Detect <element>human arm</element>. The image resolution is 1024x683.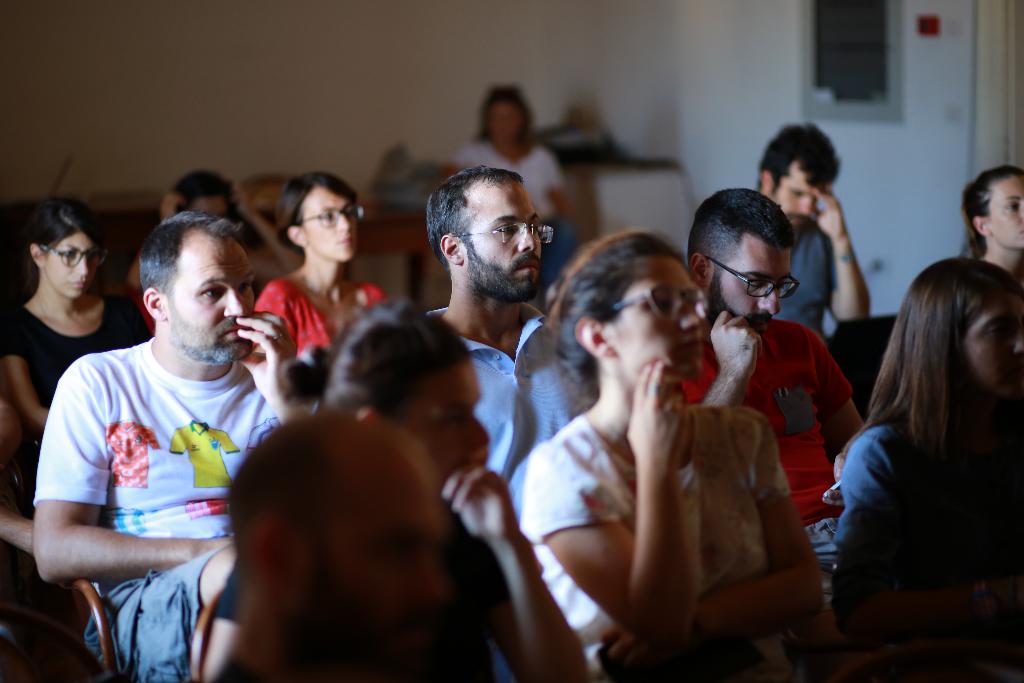
824,186,886,308.
